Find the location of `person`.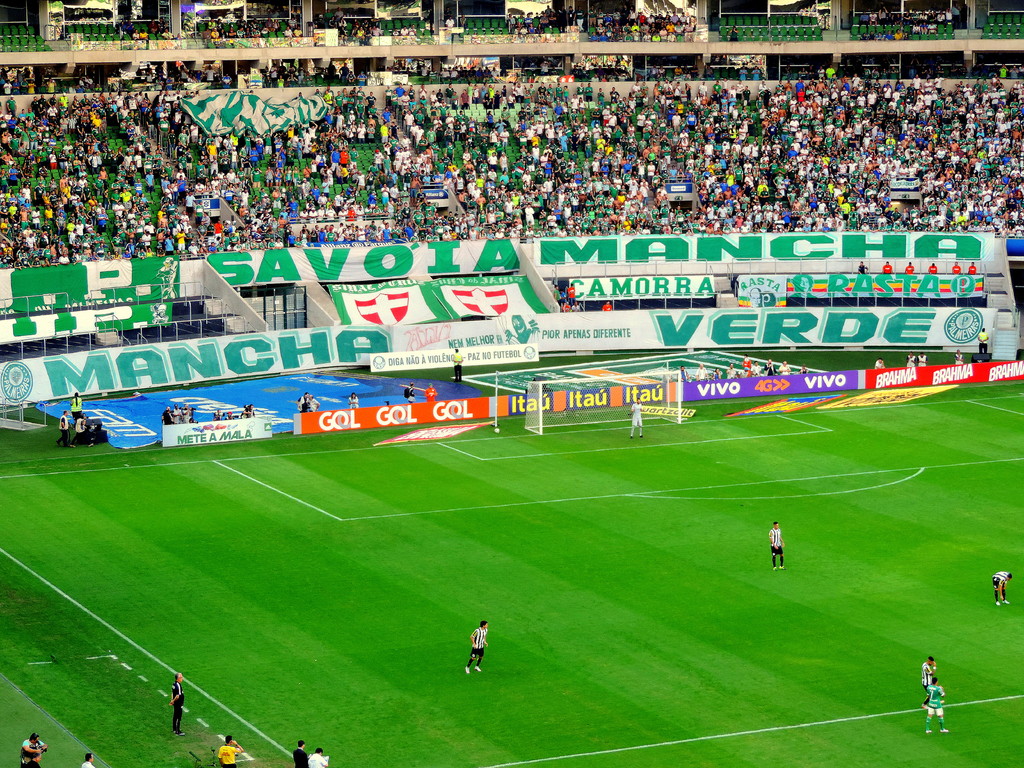
Location: detection(712, 367, 722, 385).
